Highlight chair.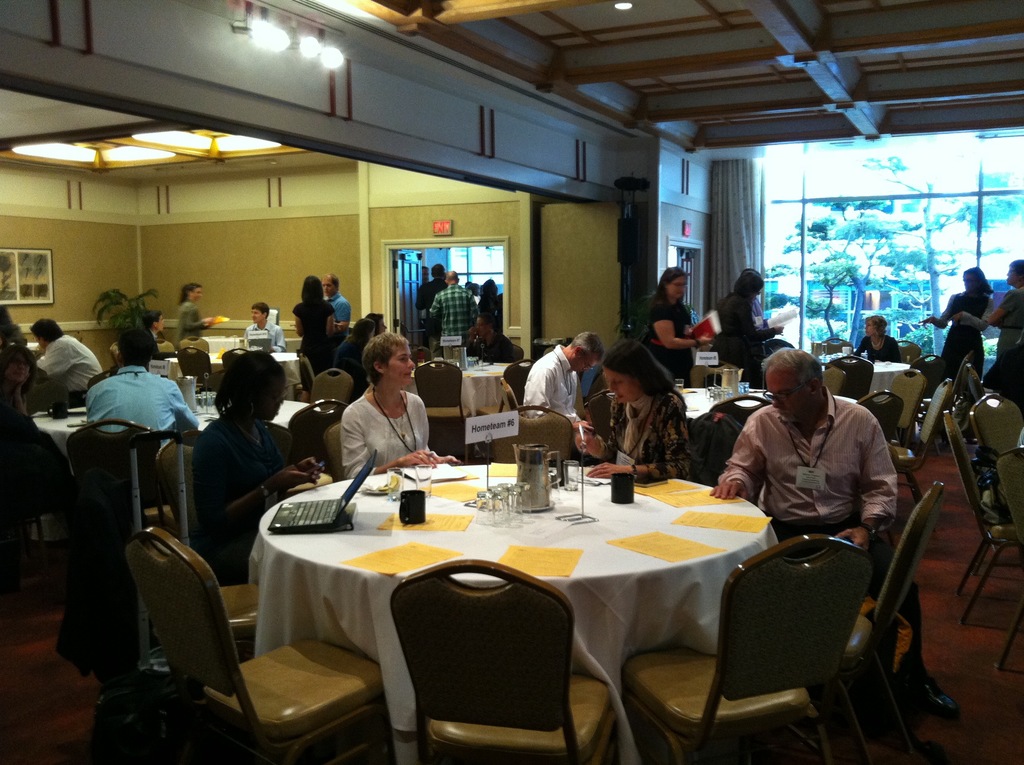
Highlighted region: (left=838, top=478, right=948, bottom=764).
